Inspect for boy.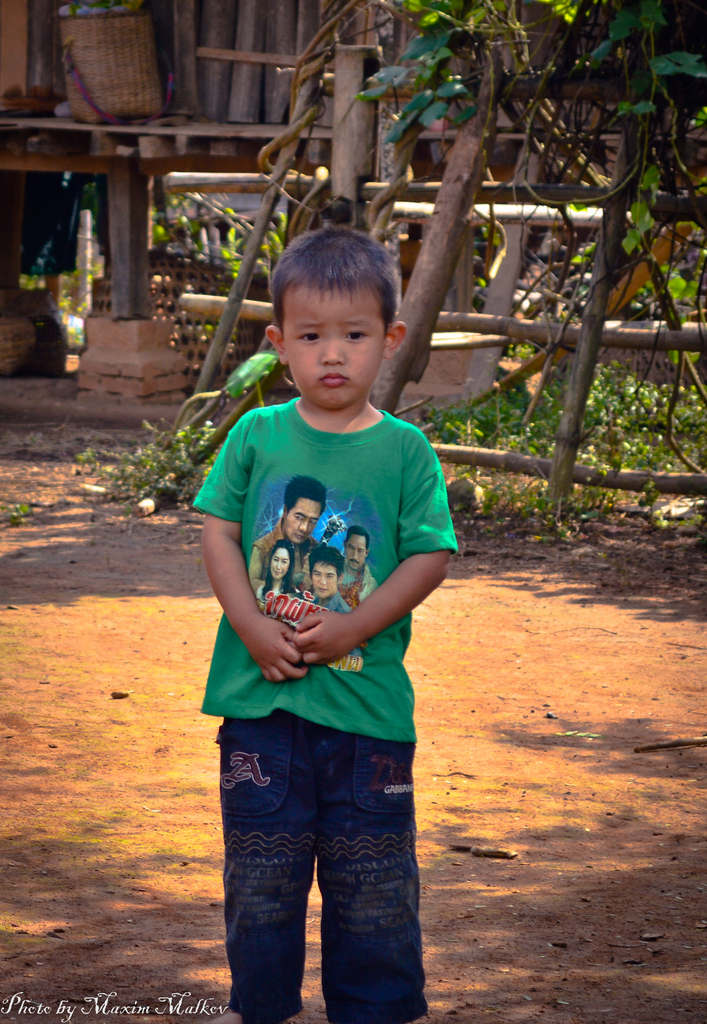
Inspection: region(193, 216, 462, 1023).
